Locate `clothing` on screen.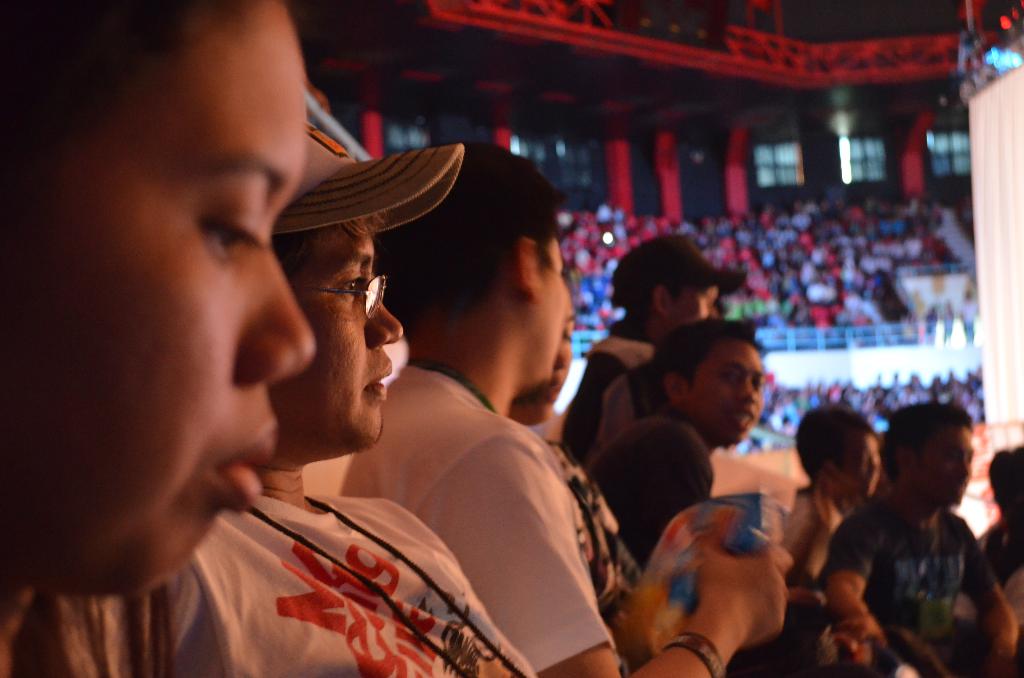
On screen at <bbox>557, 323, 666, 467</bbox>.
